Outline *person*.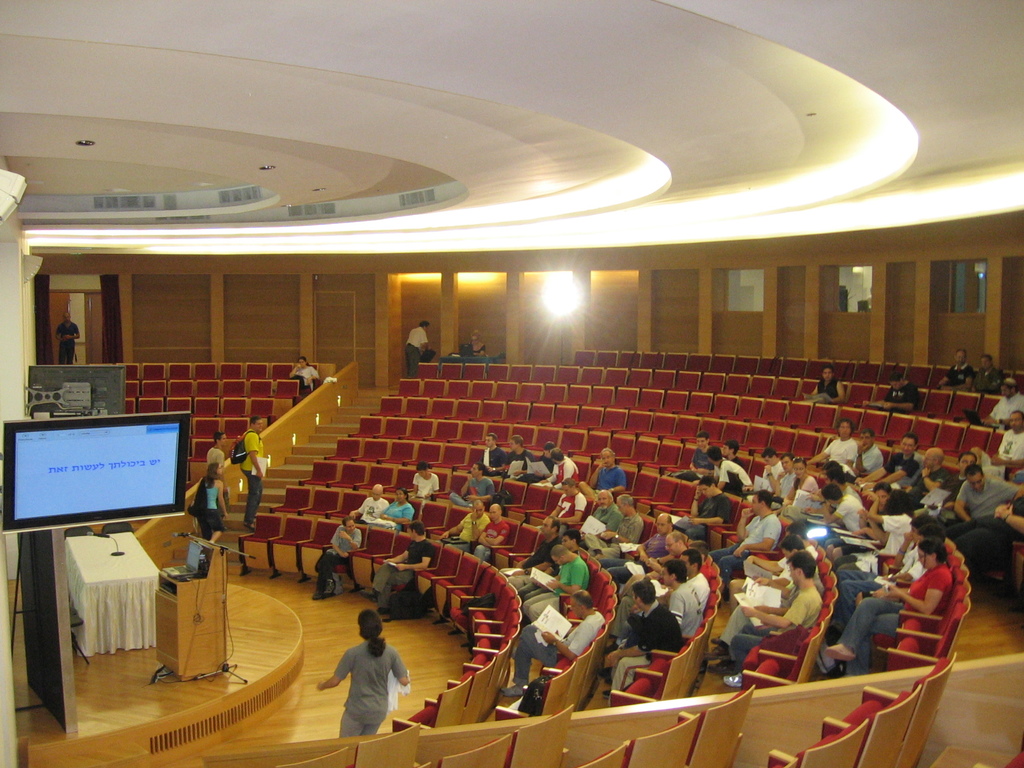
Outline: select_region(346, 482, 391, 528).
